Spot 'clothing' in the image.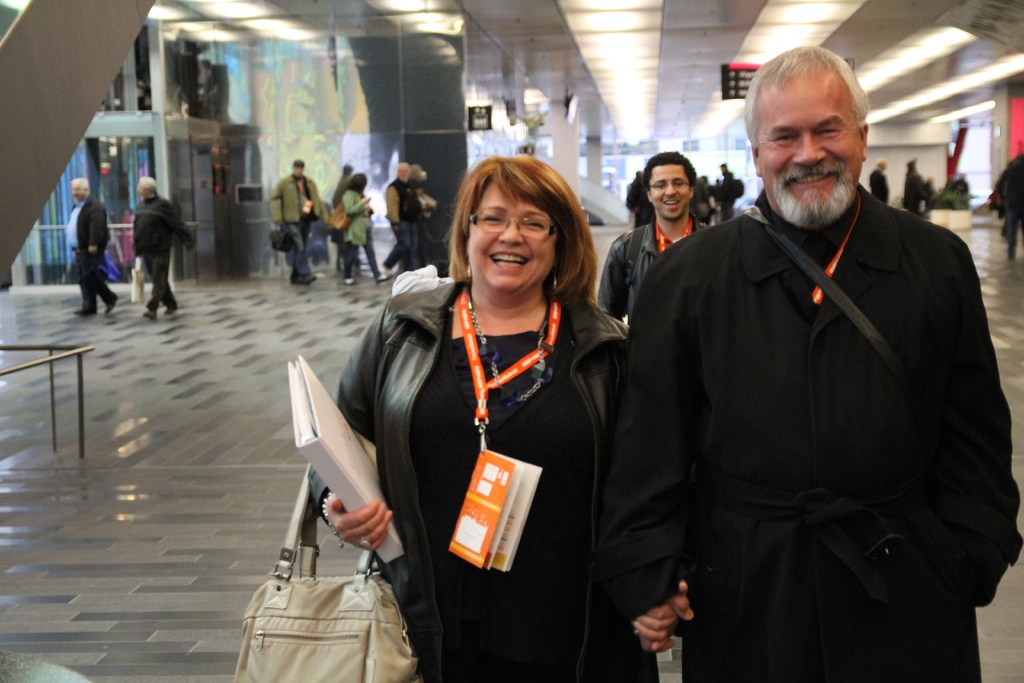
'clothing' found at [264, 173, 320, 274].
